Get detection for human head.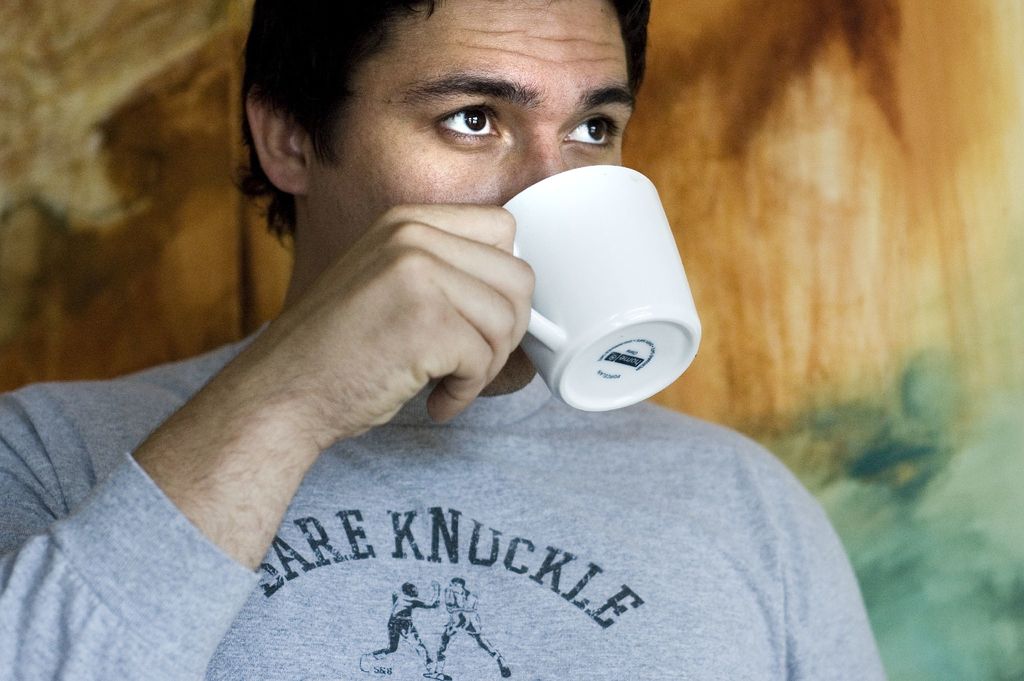
Detection: detection(449, 575, 467, 590).
